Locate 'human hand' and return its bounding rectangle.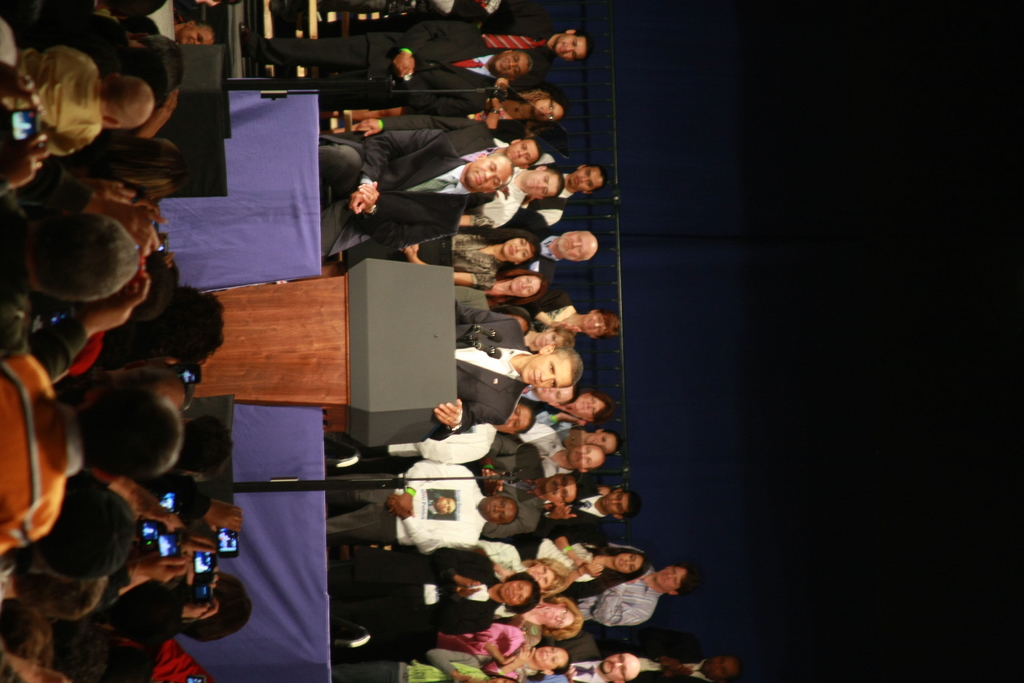
<box>582,563,607,578</box>.
